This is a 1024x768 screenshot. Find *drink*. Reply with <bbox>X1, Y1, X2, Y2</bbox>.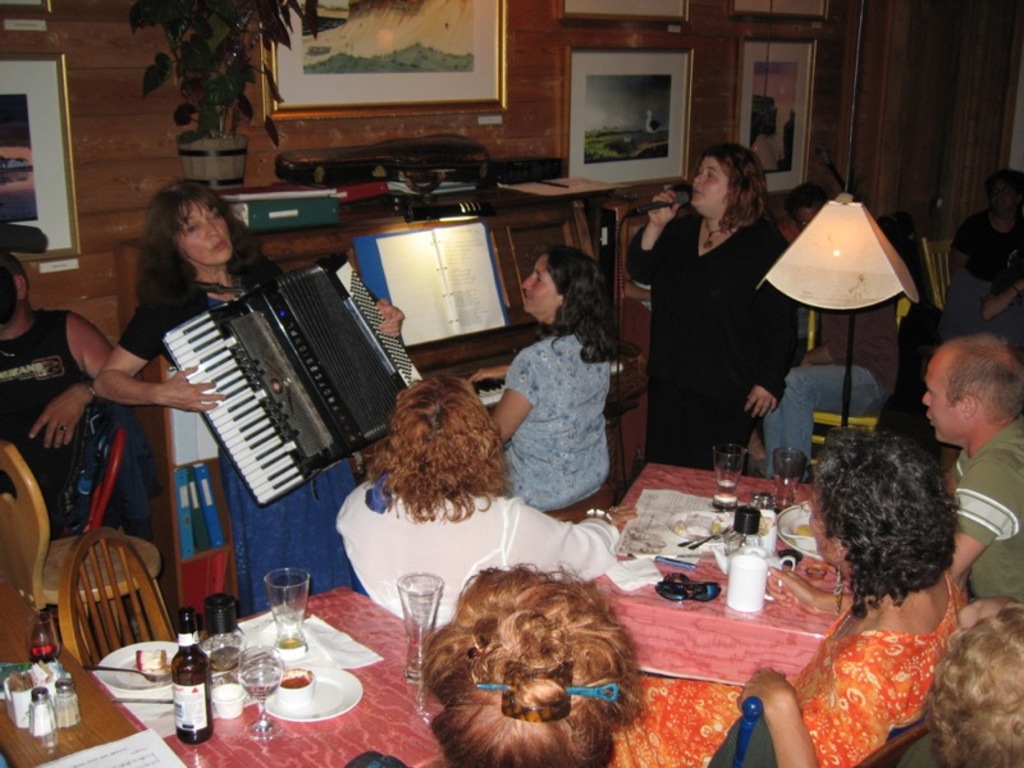
<bbox>773, 472, 800, 502</bbox>.
